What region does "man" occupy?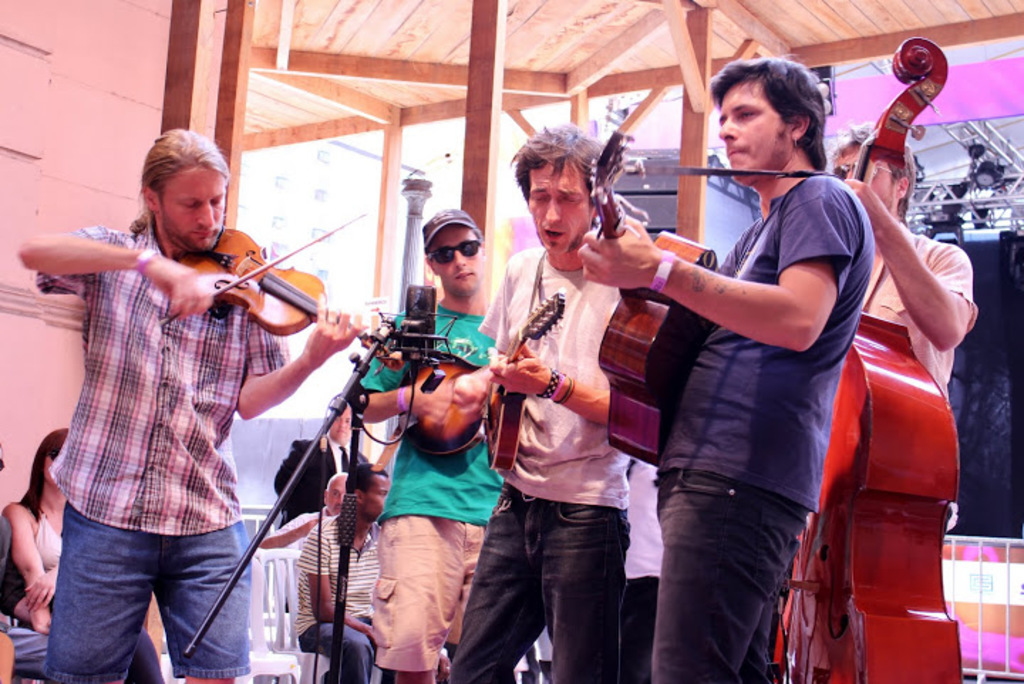
{"left": 276, "top": 391, "right": 366, "bottom": 526}.
